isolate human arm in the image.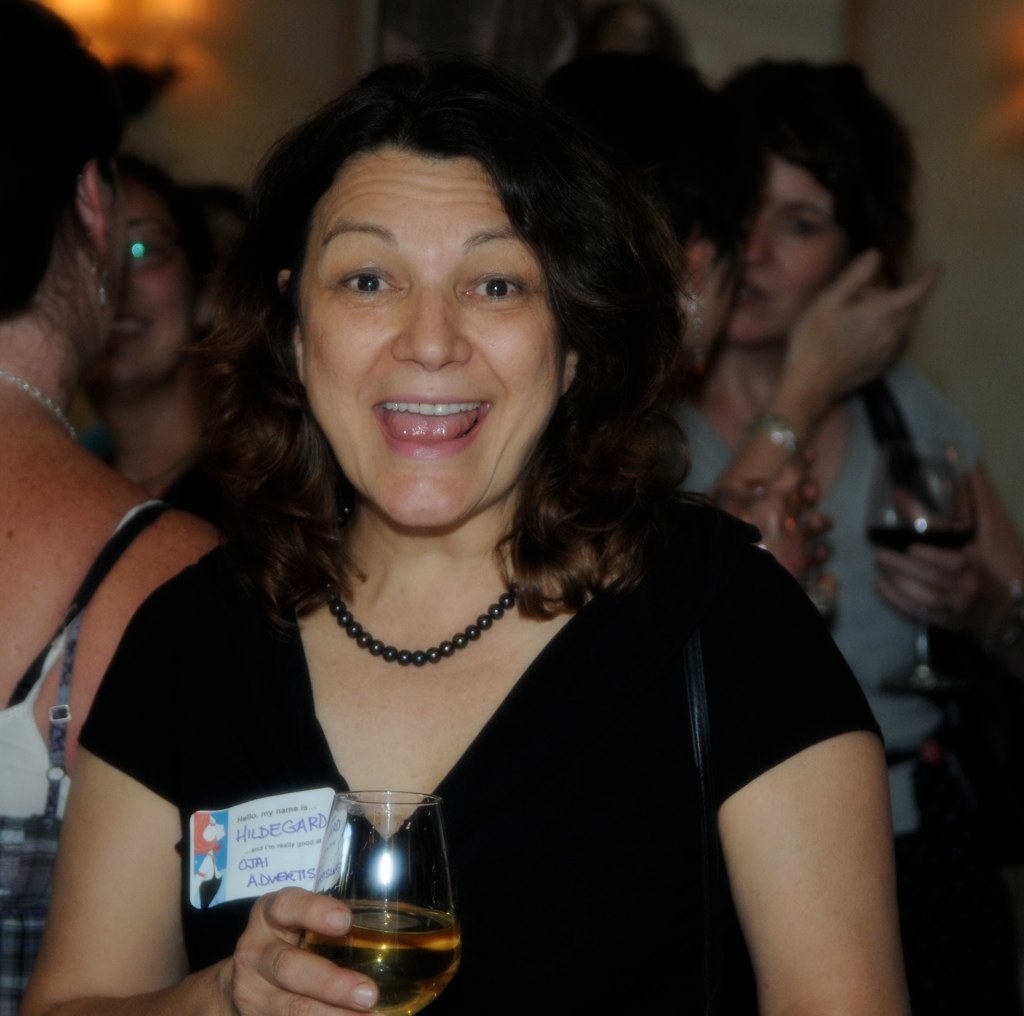
Isolated region: 701, 635, 904, 1005.
